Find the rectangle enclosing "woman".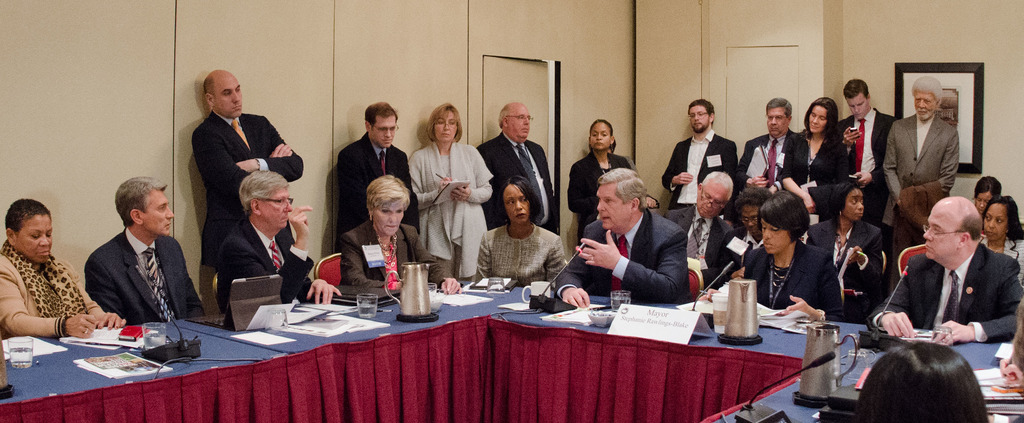
(783,95,851,214).
